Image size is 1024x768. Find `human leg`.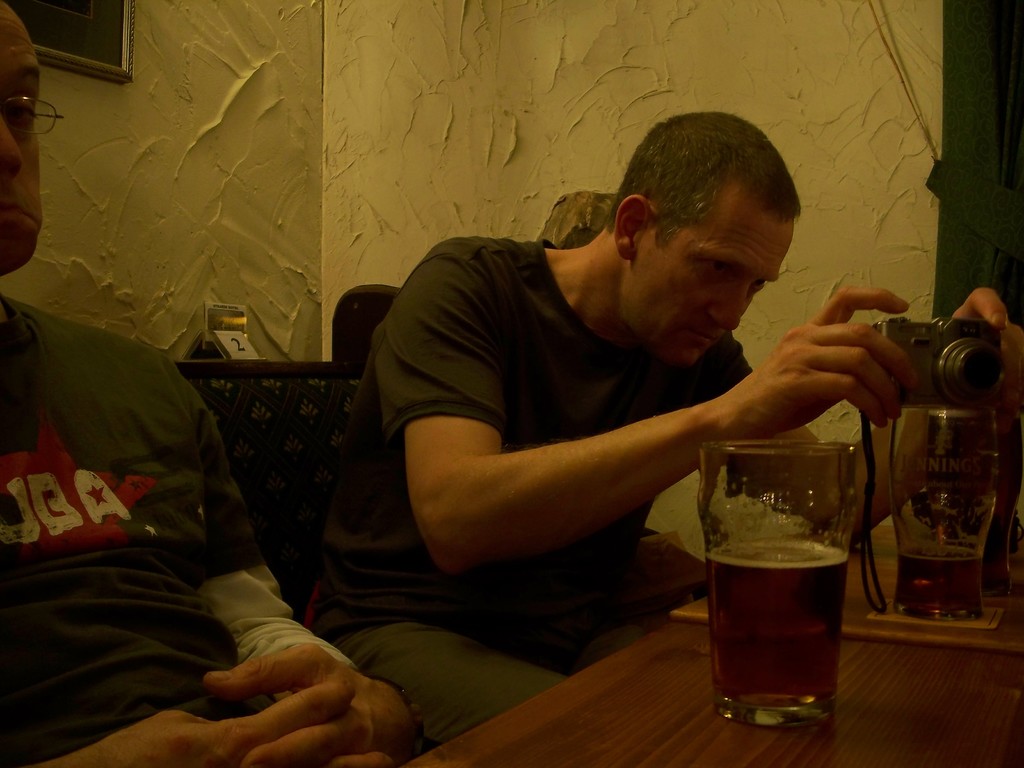
x1=321, y1=604, x2=567, y2=747.
